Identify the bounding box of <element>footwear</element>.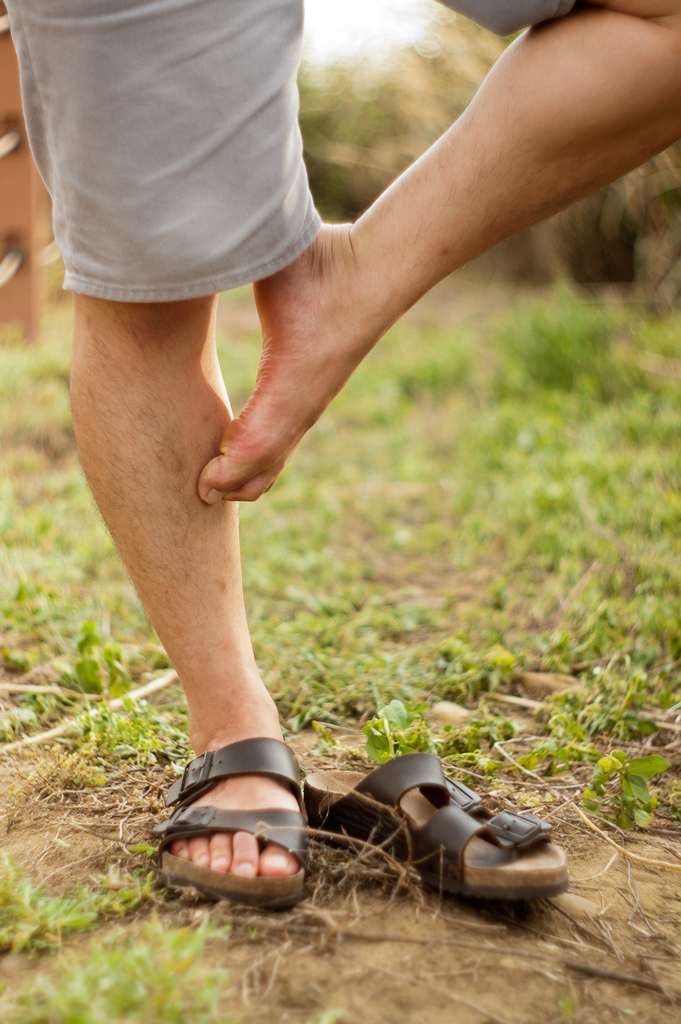
324,776,575,911.
